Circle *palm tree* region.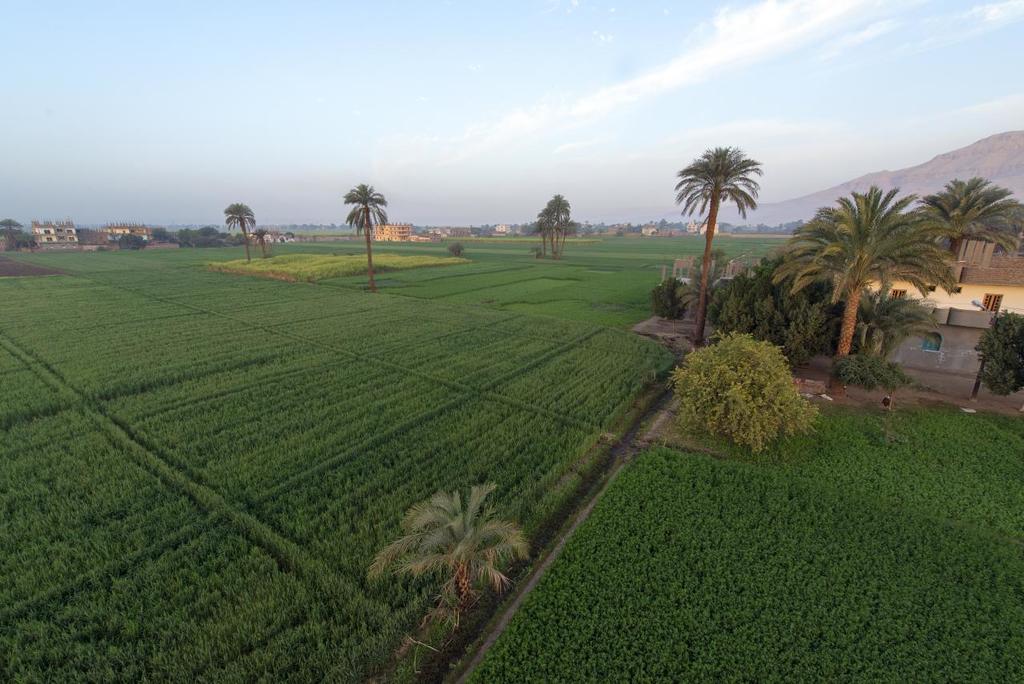
Region: BBox(909, 163, 990, 301).
